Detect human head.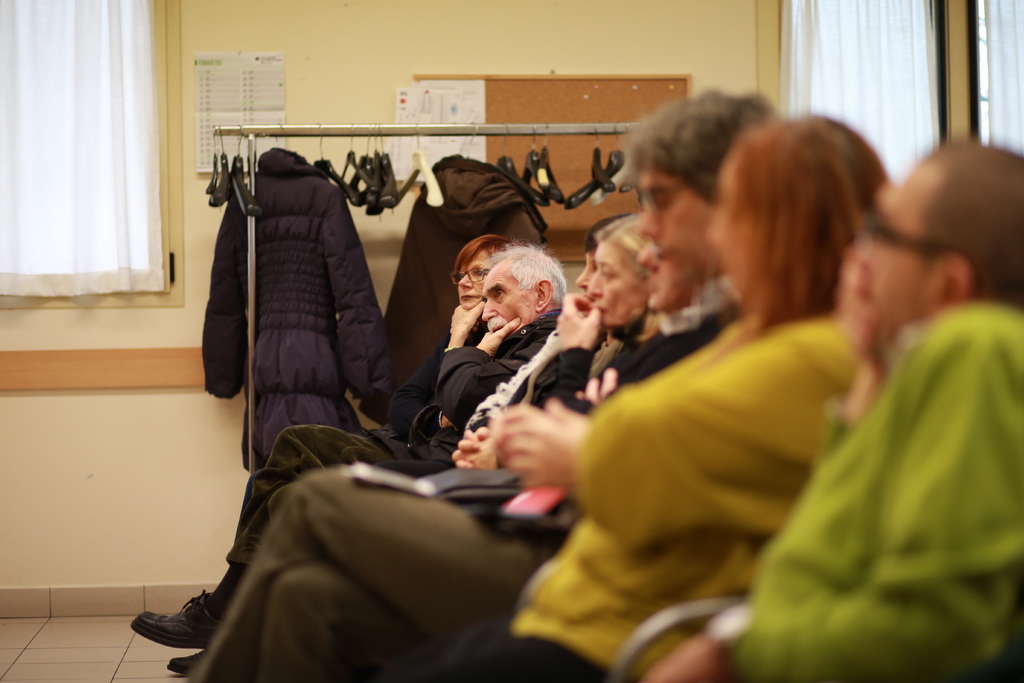
Detected at pyautogui.locateOnScreen(636, 89, 776, 289).
